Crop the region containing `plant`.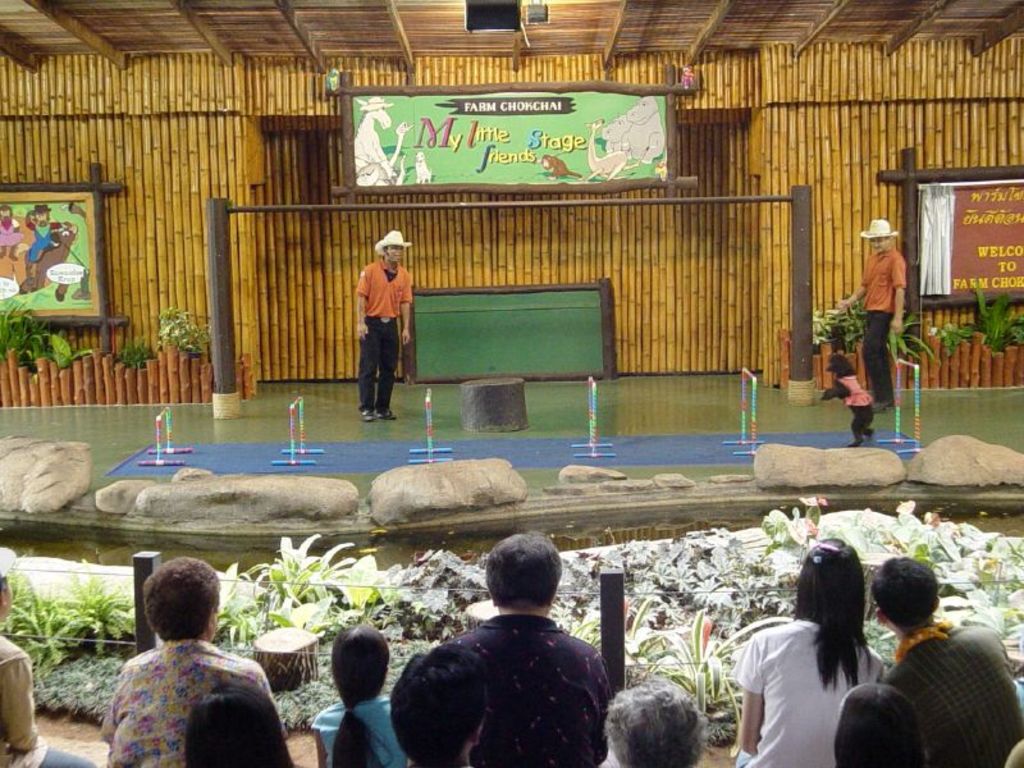
Crop region: 539/562/645/684.
